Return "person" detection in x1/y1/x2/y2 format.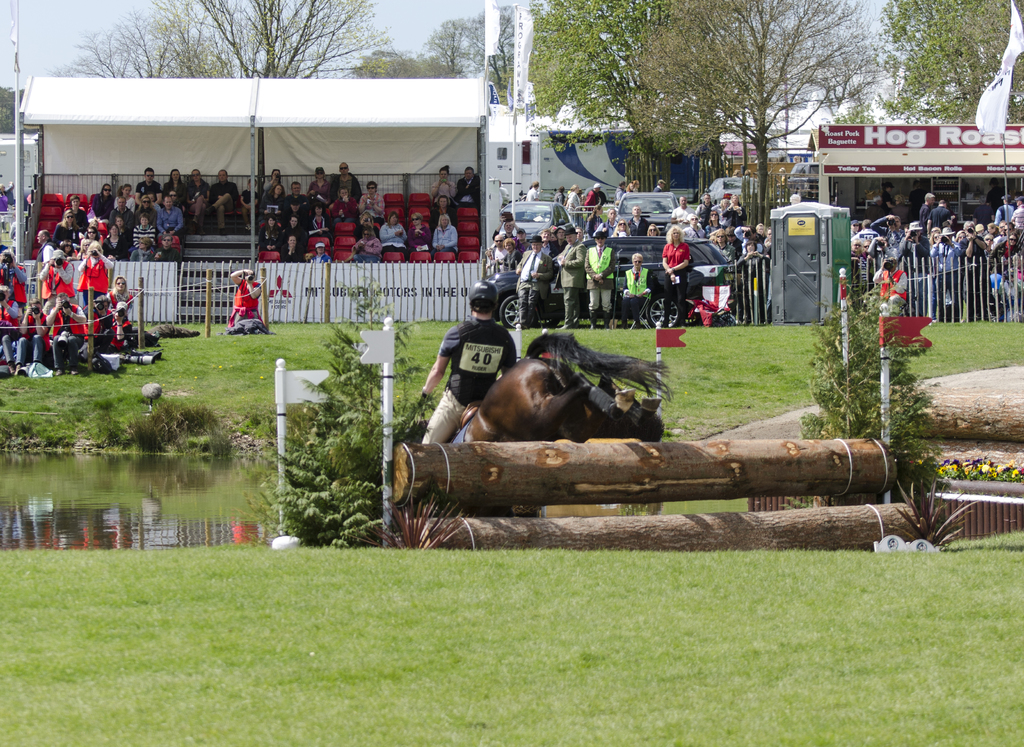
228/262/271/335.
